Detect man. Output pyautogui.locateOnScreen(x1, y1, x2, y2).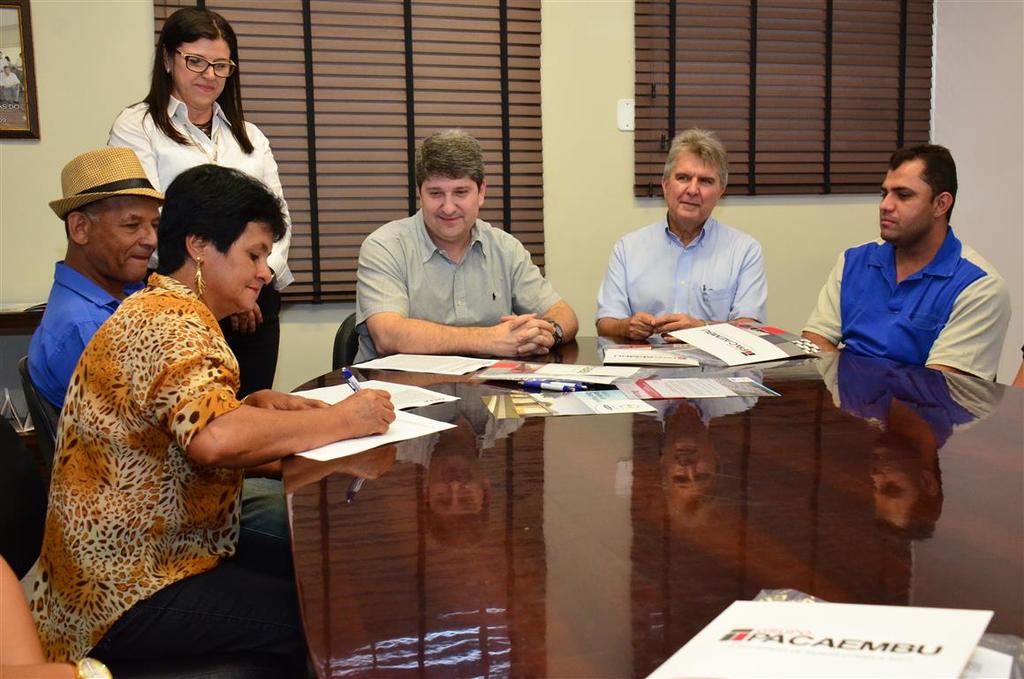
pyautogui.locateOnScreen(354, 133, 580, 365).
